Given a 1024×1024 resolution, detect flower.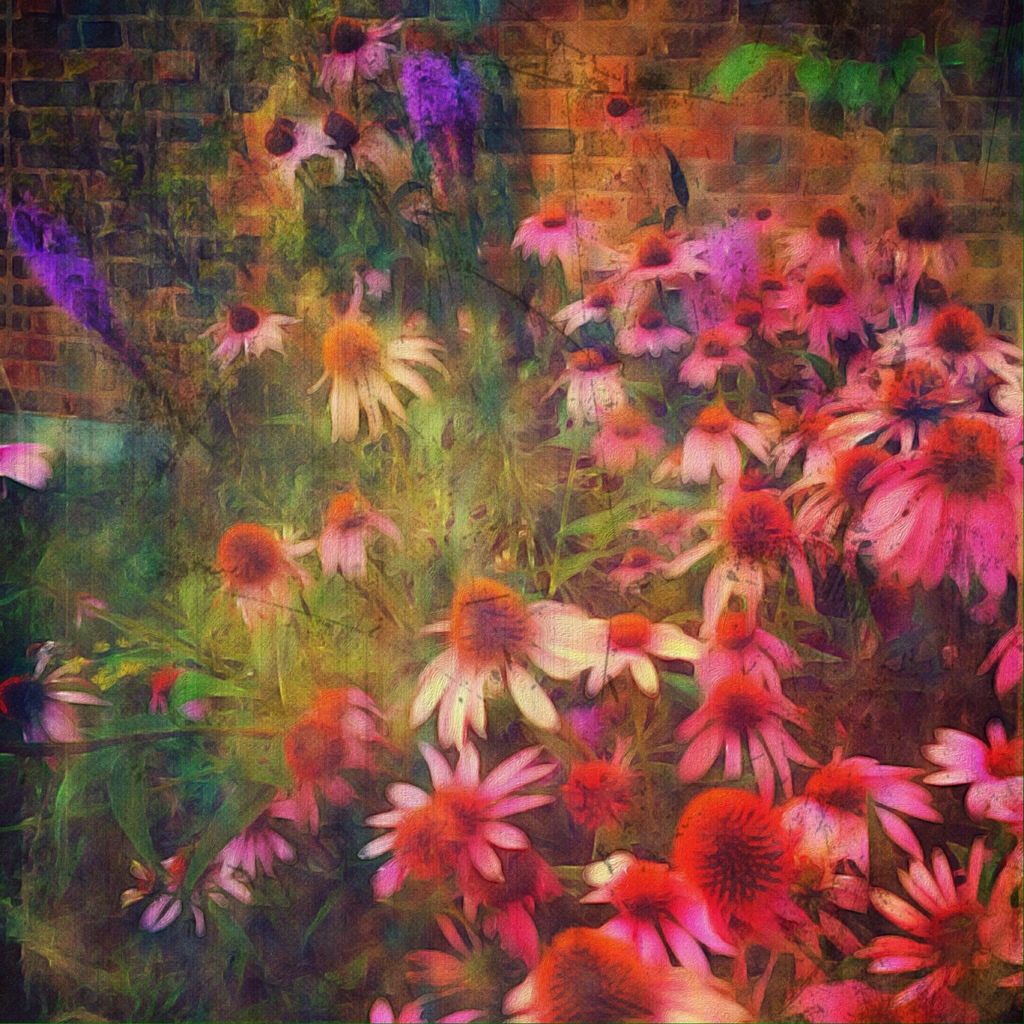
select_region(0, 657, 131, 784).
